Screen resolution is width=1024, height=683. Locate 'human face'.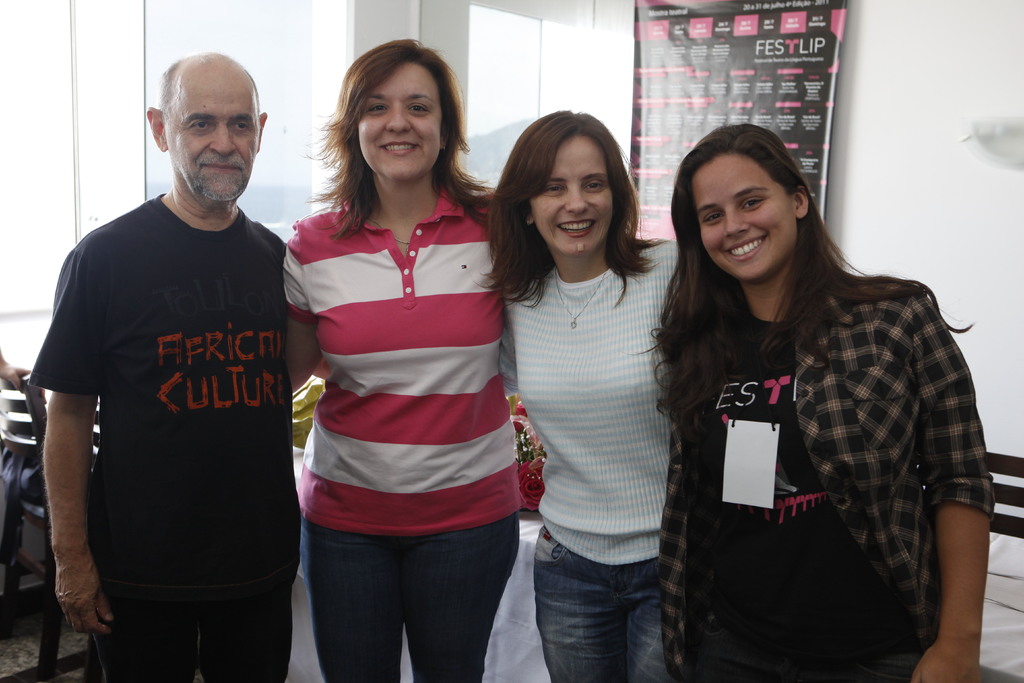
[354,62,439,183].
